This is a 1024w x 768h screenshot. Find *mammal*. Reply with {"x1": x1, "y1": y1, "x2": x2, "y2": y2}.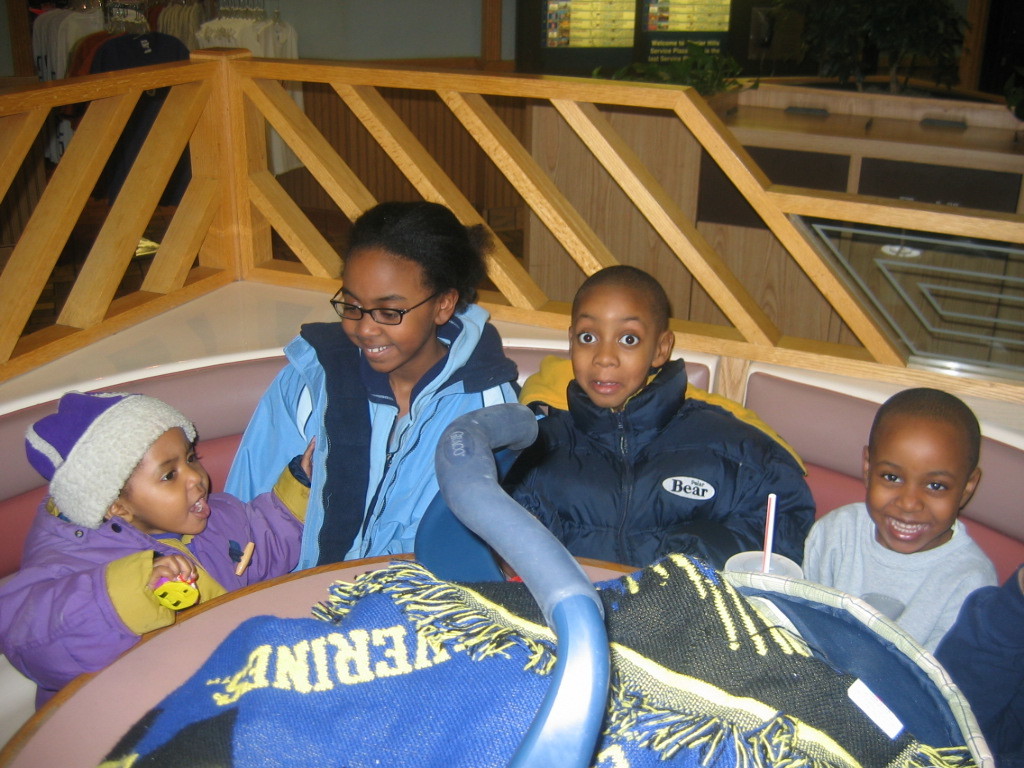
{"x1": 775, "y1": 379, "x2": 1015, "y2": 706}.
